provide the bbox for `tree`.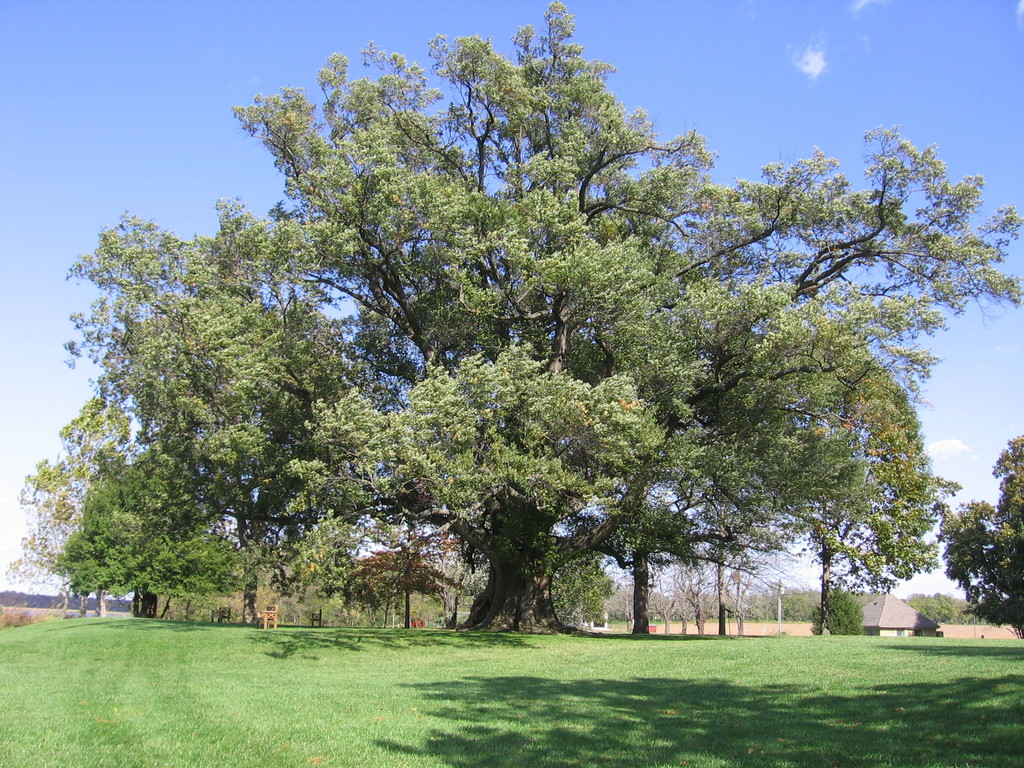
bbox(552, 554, 611, 637).
